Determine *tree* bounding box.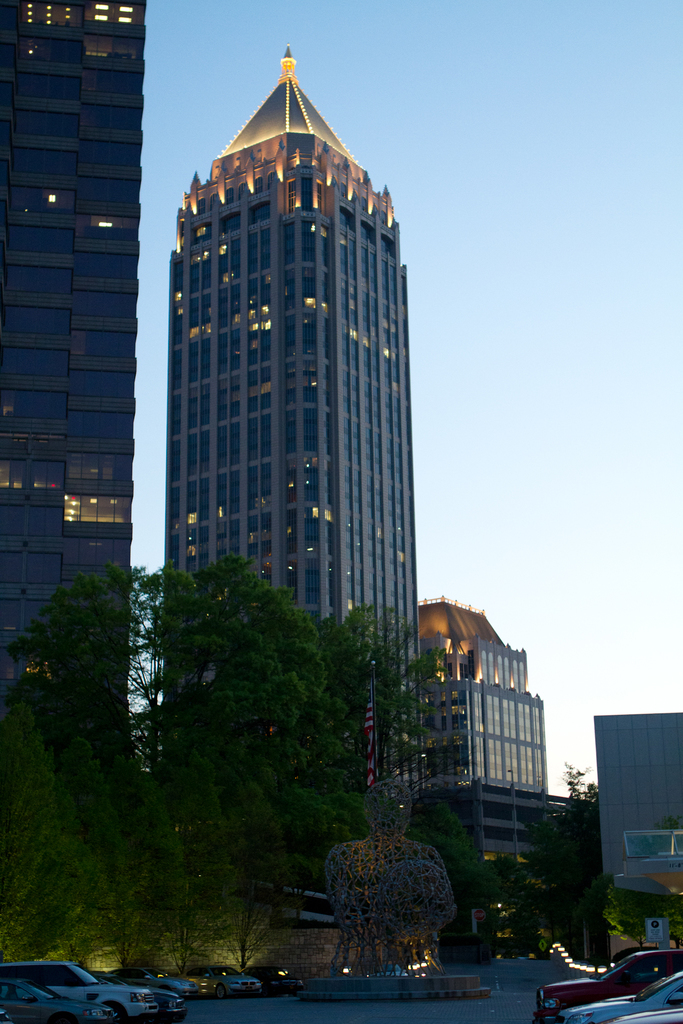
Determined: bbox=(122, 546, 373, 978).
